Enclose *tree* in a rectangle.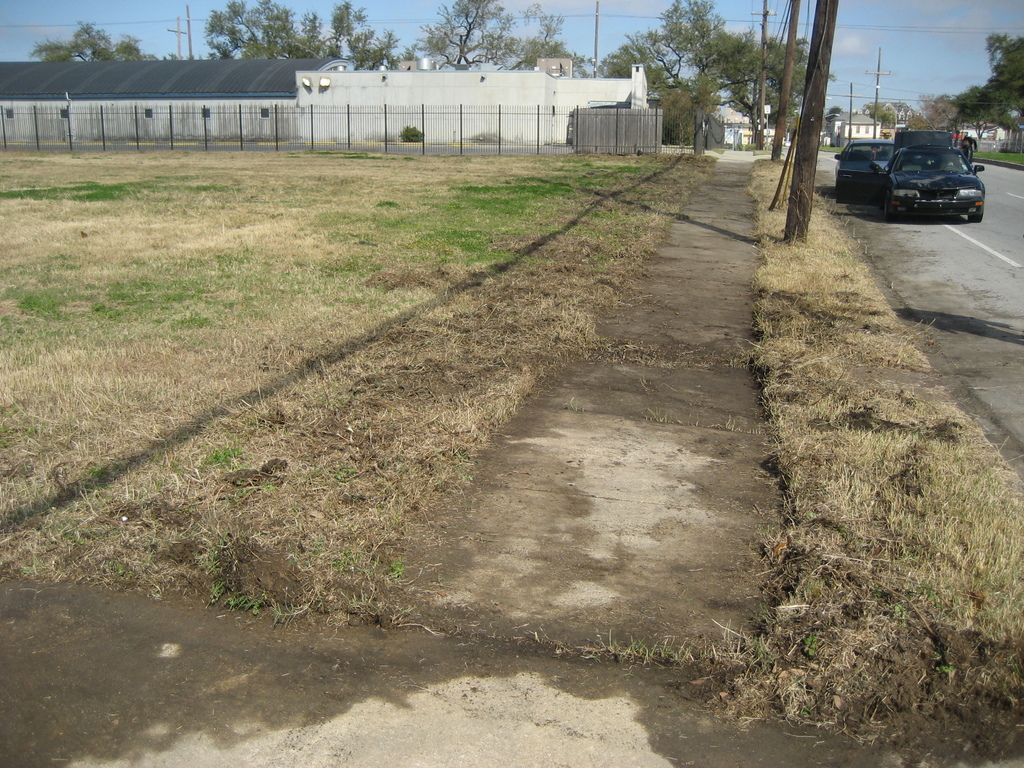
x1=511 y1=8 x2=572 y2=71.
